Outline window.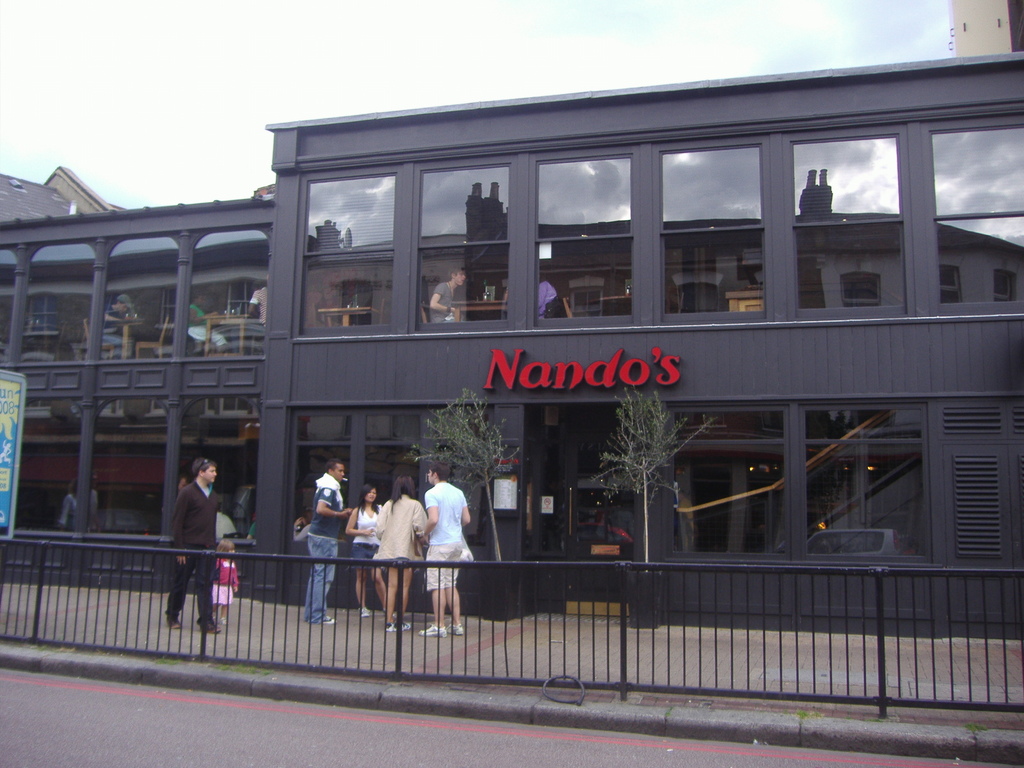
Outline: x1=844, y1=270, x2=888, y2=307.
